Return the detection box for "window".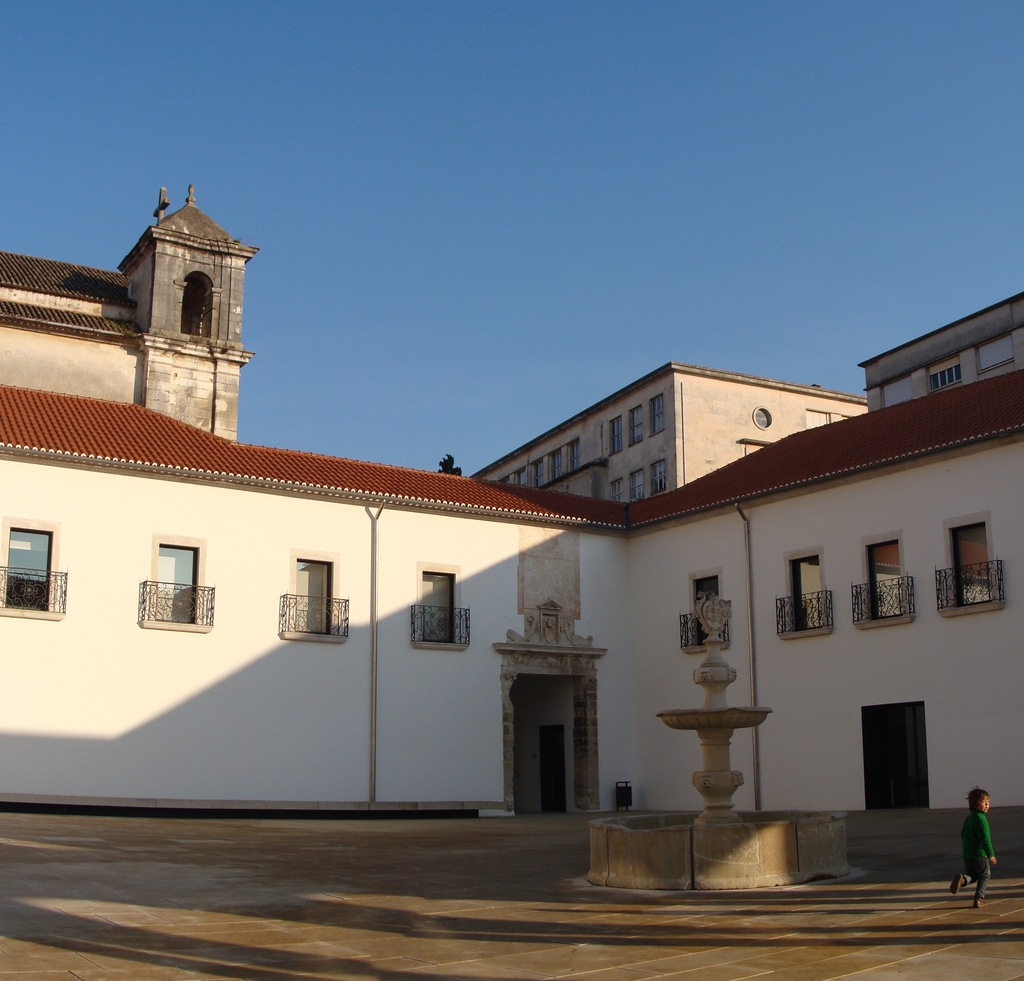
bbox=(938, 507, 1003, 615).
